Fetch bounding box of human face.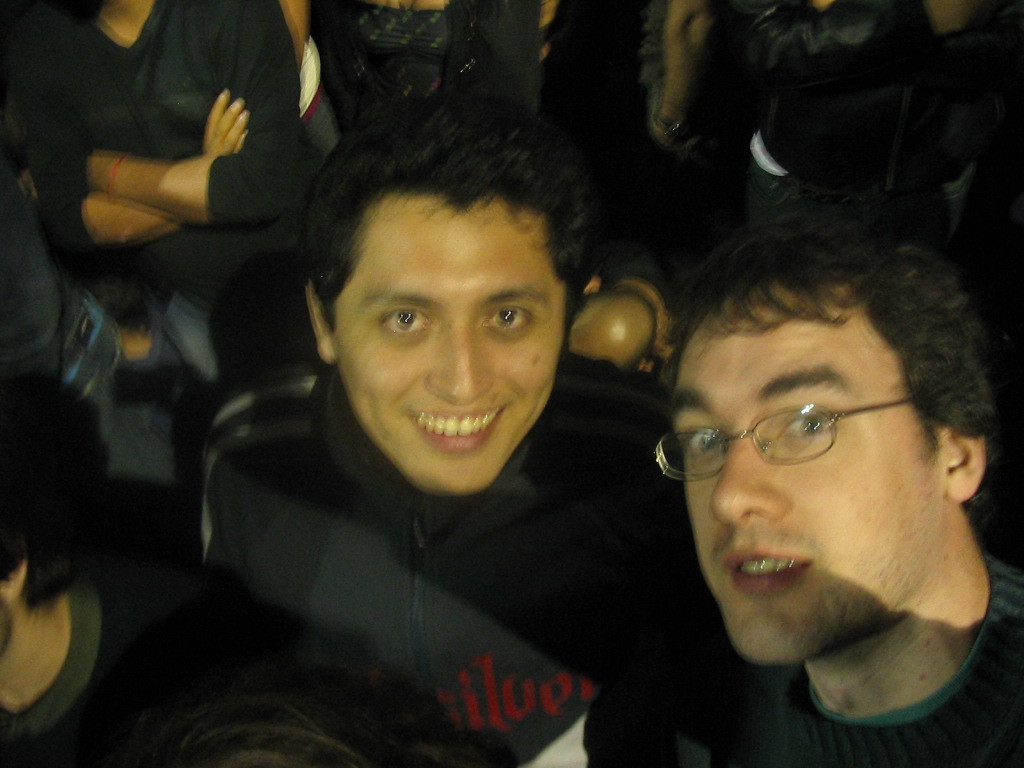
Bbox: rect(336, 201, 565, 497).
